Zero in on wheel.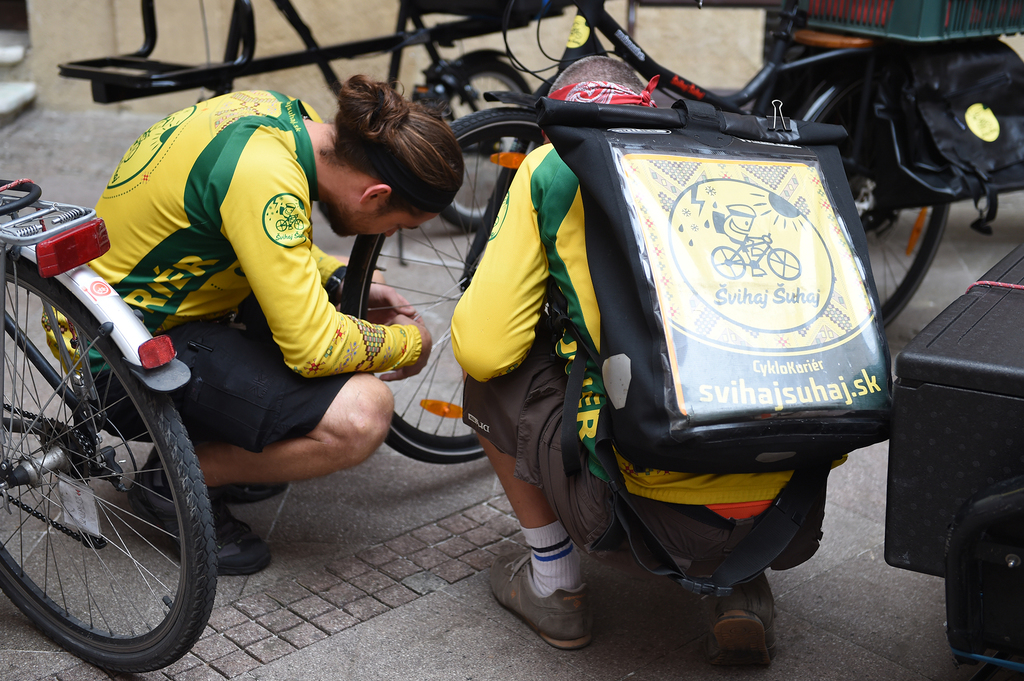
Zeroed in: 344 107 552 463.
